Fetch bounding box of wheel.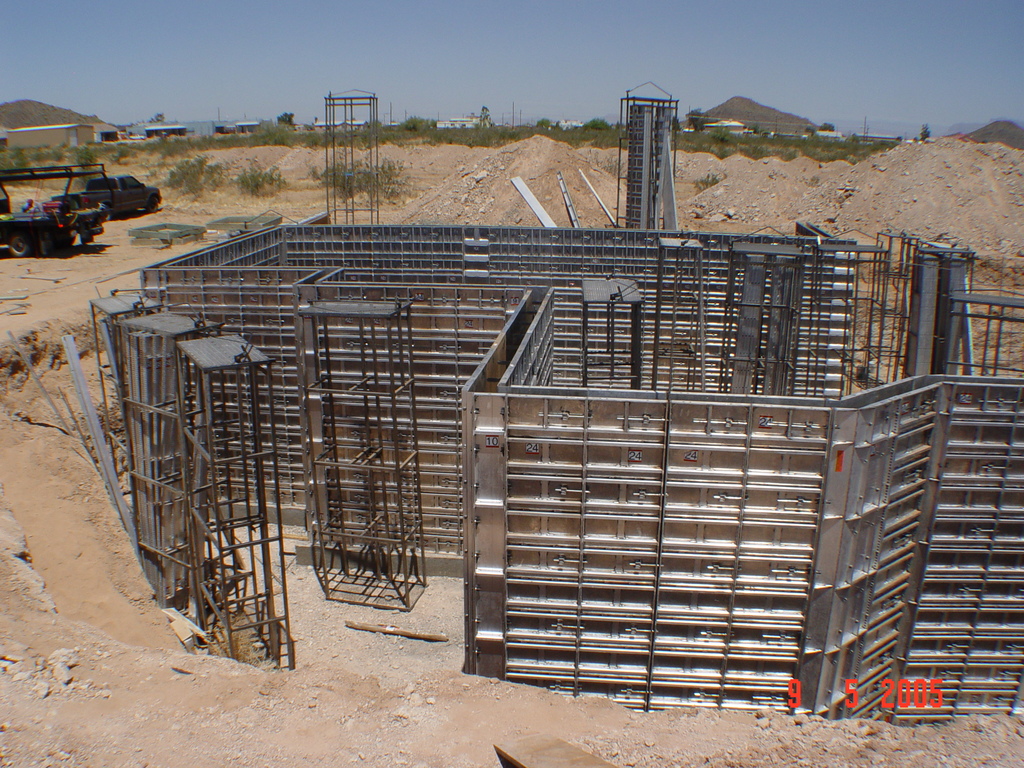
Bbox: <bbox>36, 232, 70, 254</bbox>.
